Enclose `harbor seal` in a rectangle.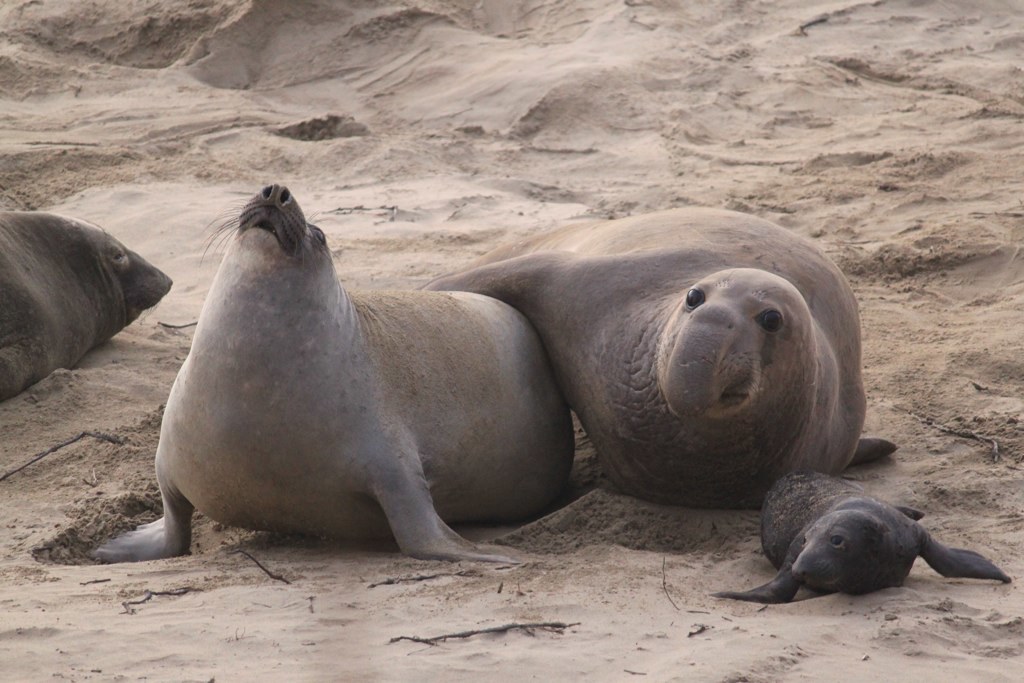
<region>707, 469, 1015, 609</region>.
